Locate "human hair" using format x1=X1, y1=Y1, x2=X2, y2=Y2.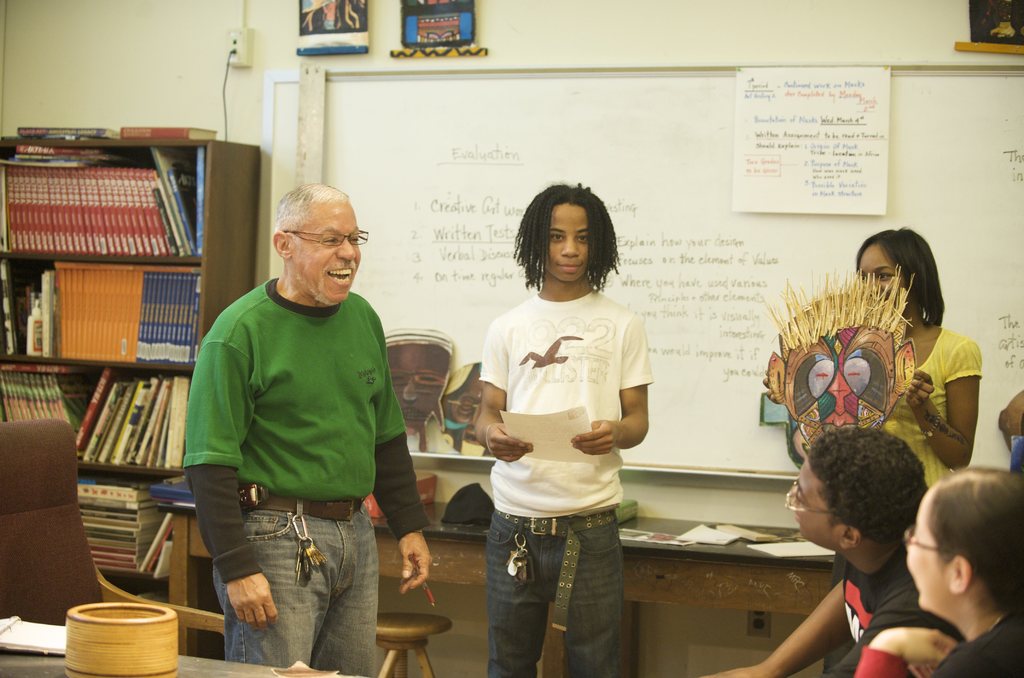
x1=499, y1=187, x2=622, y2=313.
